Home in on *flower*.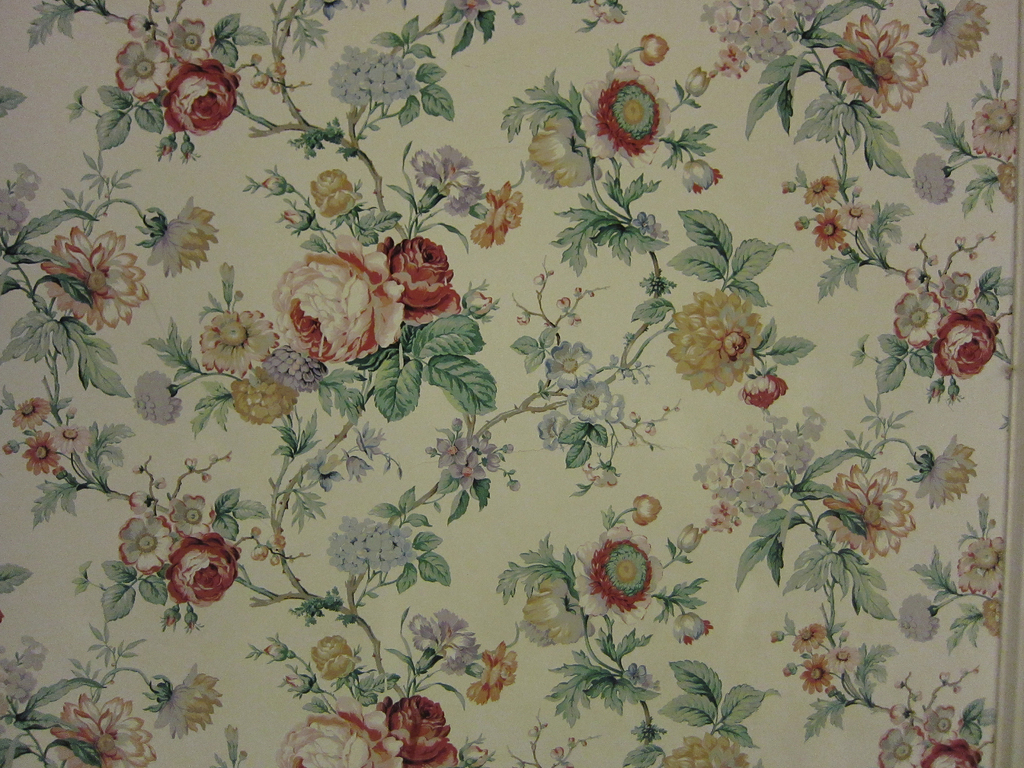
Homed in at (541, 340, 593, 396).
